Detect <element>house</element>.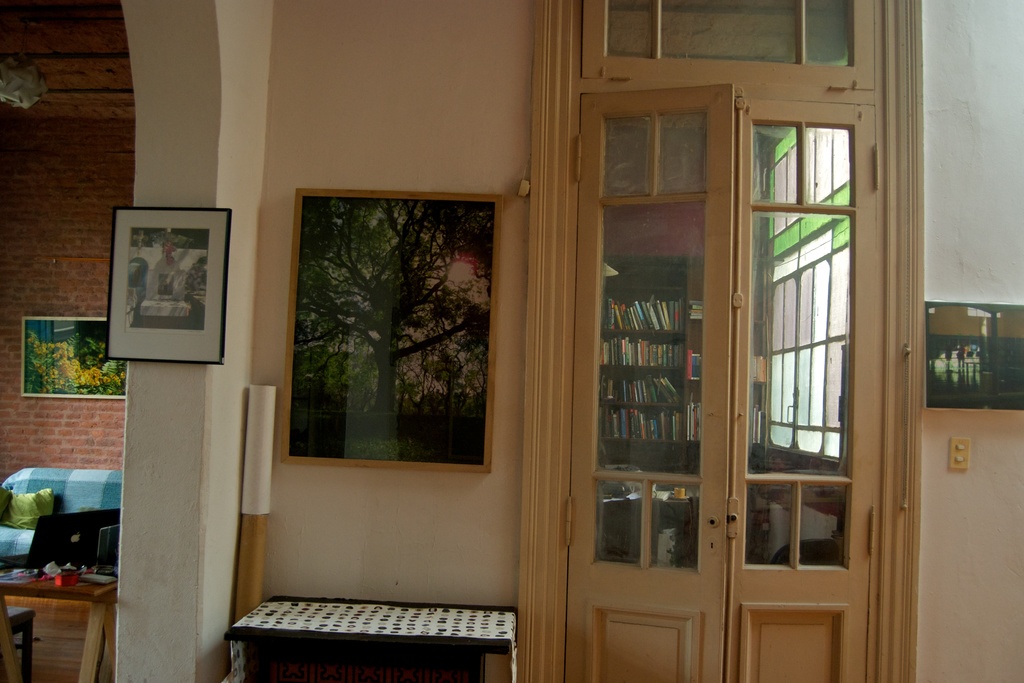
Detected at <region>36, 13, 1023, 682</region>.
